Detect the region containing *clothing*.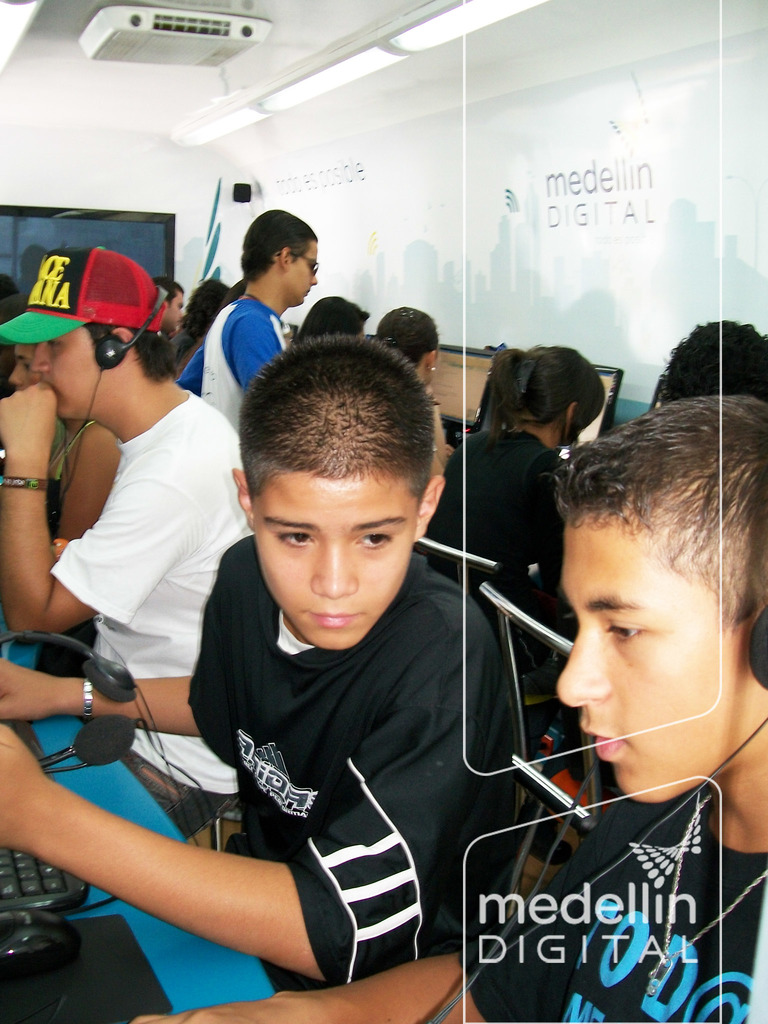
bbox=[467, 786, 767, 1023].
